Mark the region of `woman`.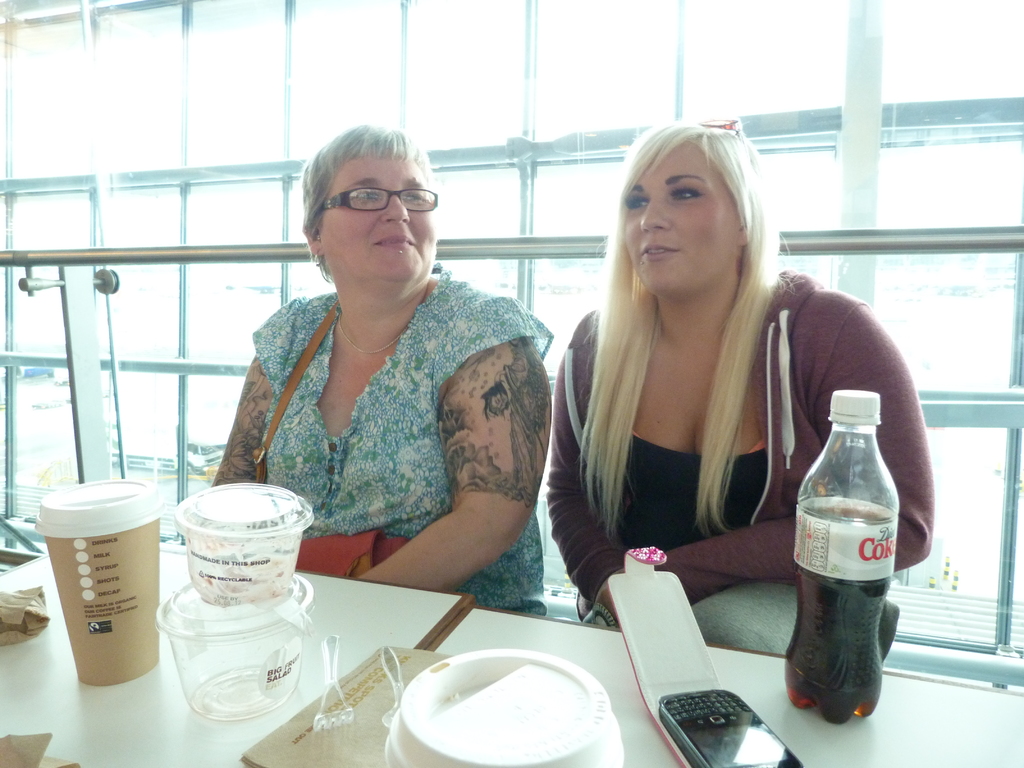
Region: bbox(201, 123, 534, 625).
